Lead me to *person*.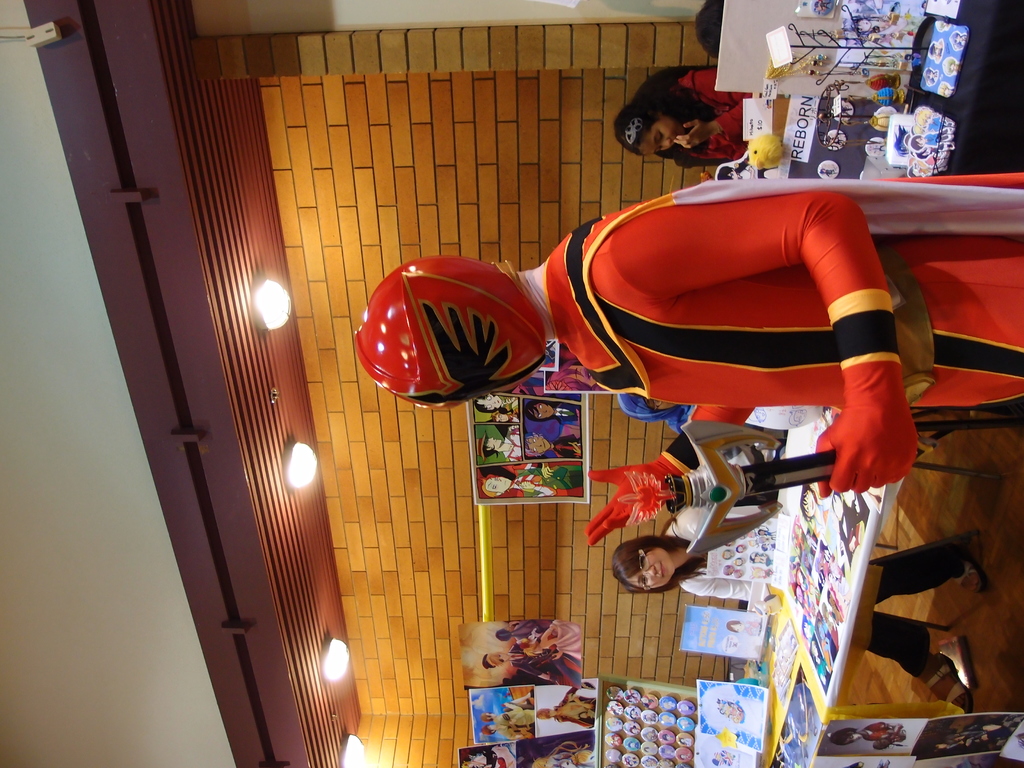
Lead to rect(611, 528, 977, 715).
